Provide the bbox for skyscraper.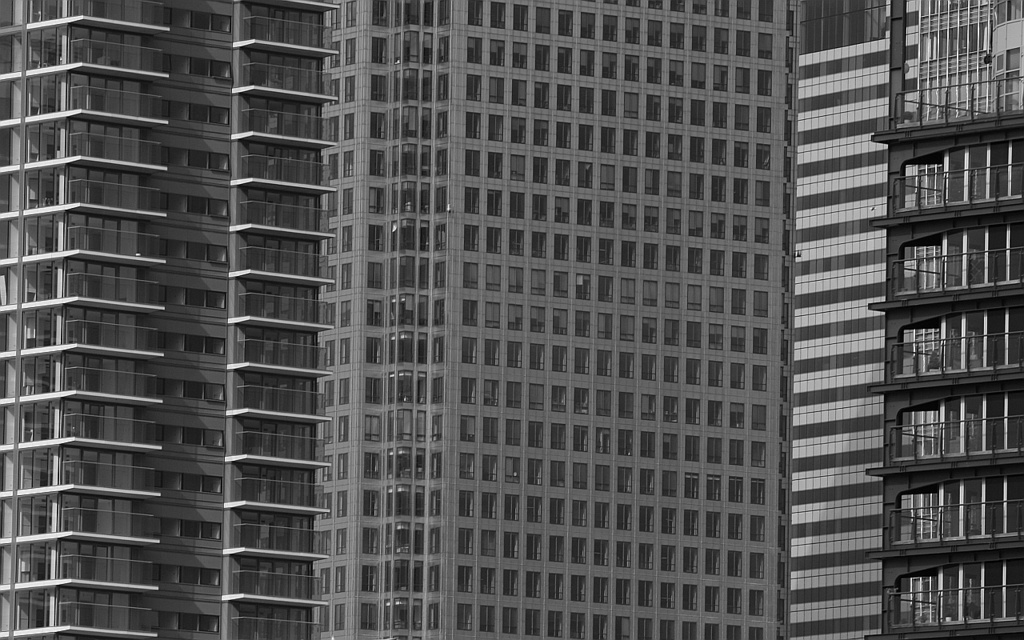
[left=776, top=0, right=899, bottom=639].
